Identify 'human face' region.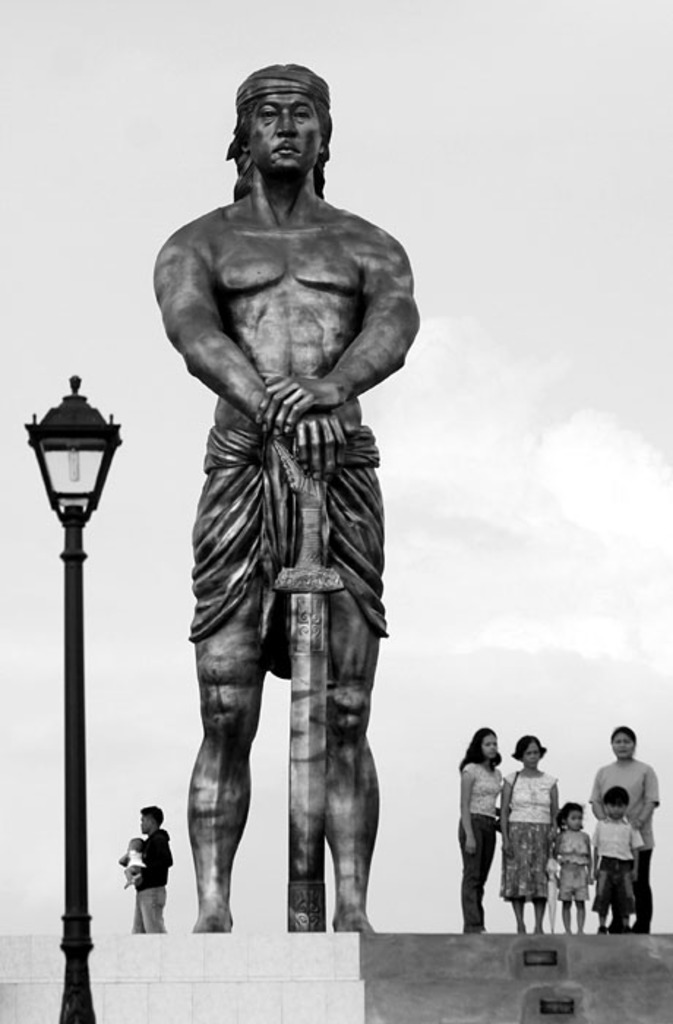
Region: region(607, 803, 625, 819).
